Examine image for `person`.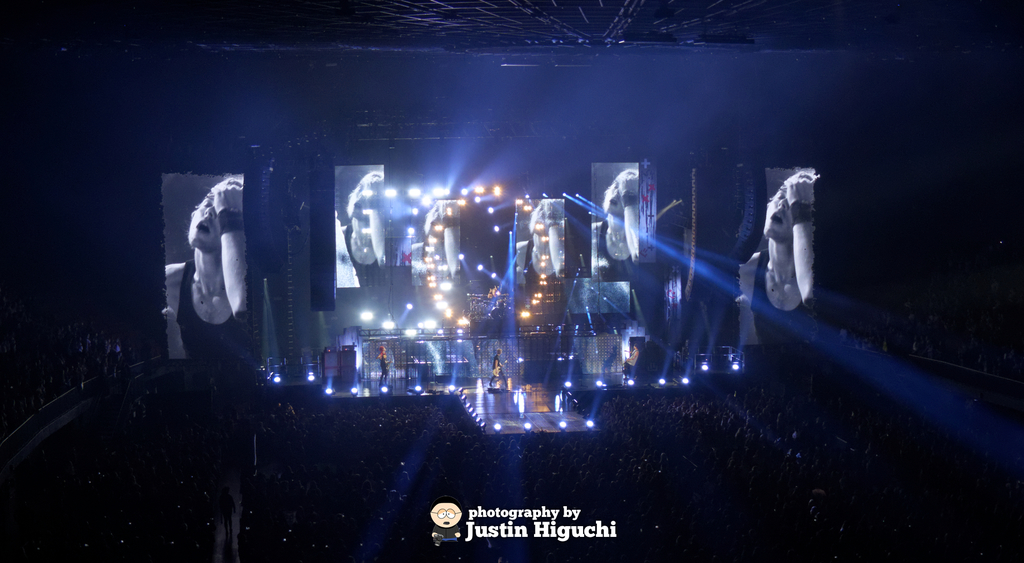
Examination result: 404, 202, 455, 326.
